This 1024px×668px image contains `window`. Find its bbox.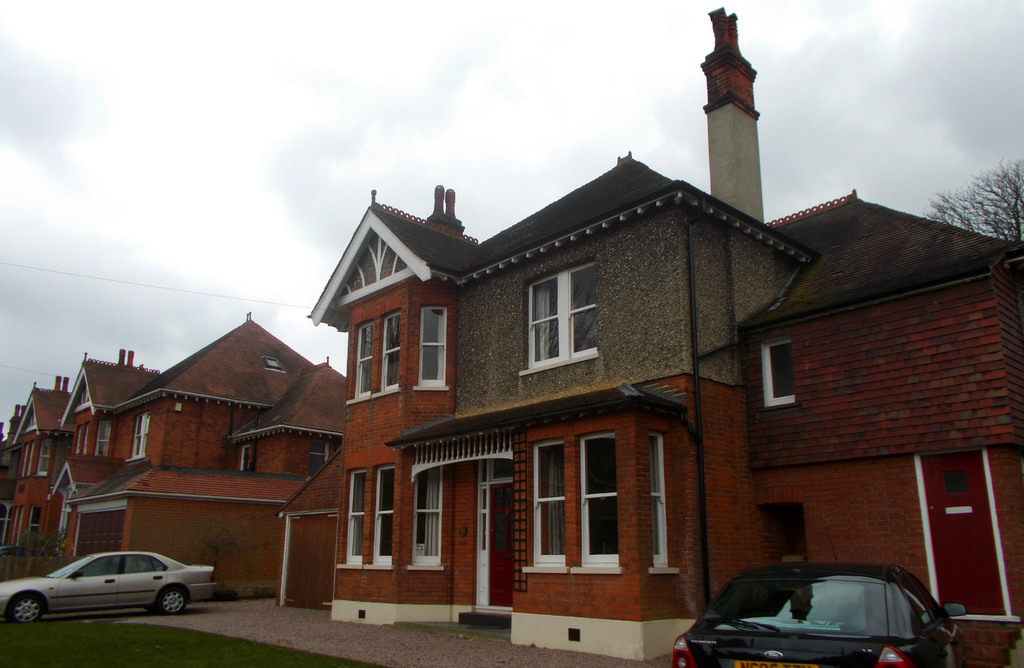
rect(525, 438, 566, 572).
